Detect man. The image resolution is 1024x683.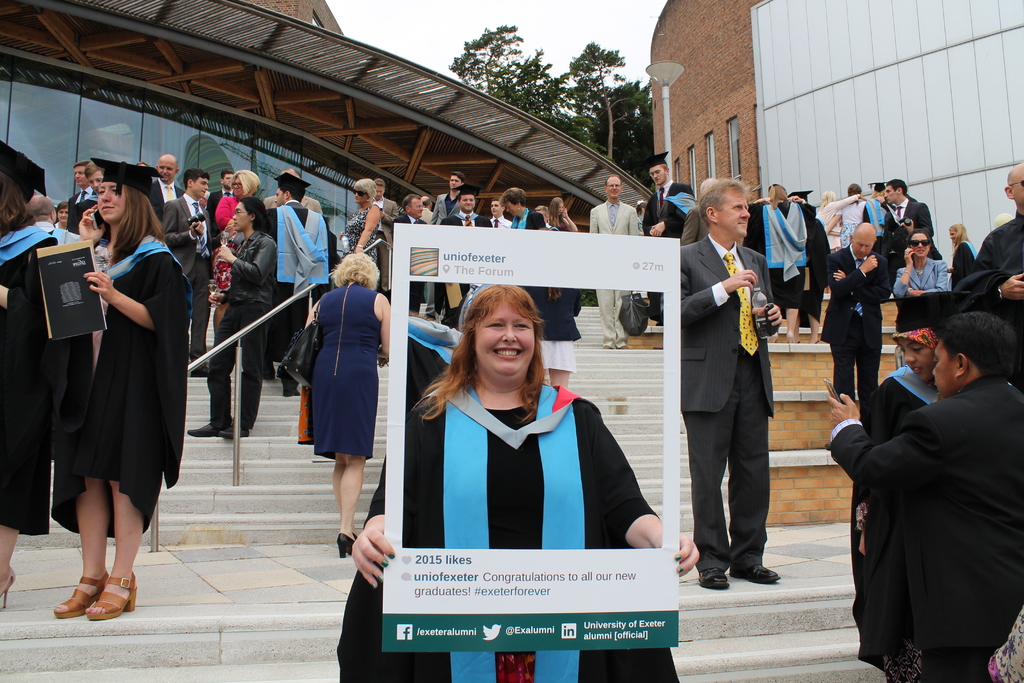
locate(187, 195, 277, 440).
